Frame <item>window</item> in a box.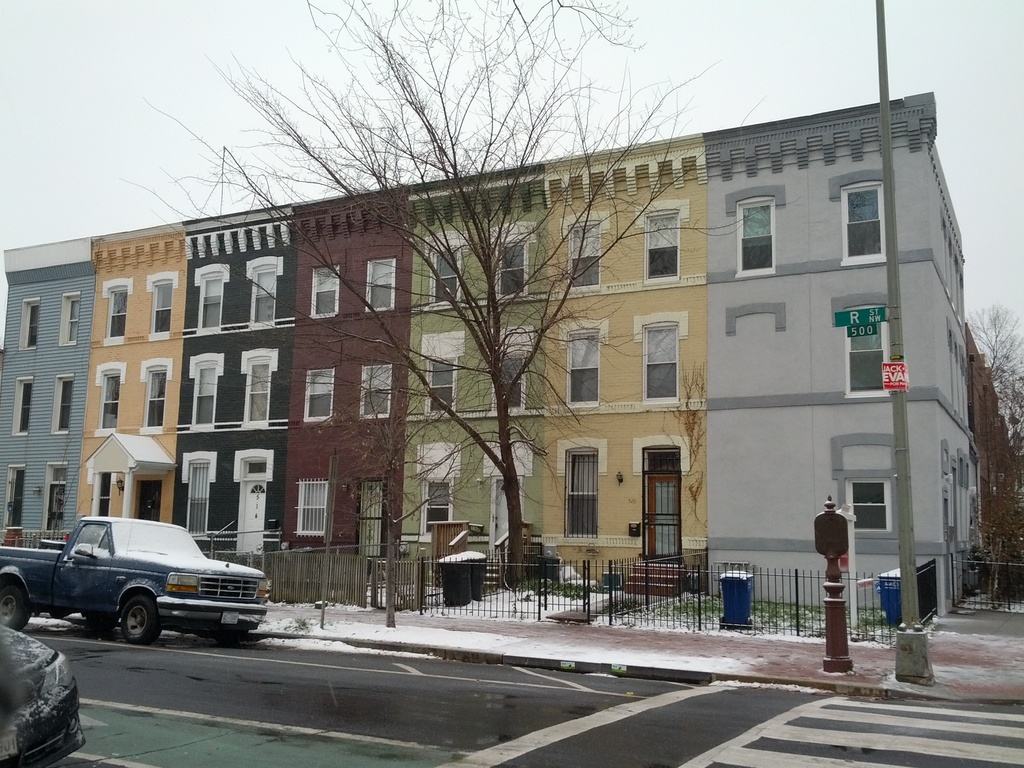
[844, 312, 886, 399].
